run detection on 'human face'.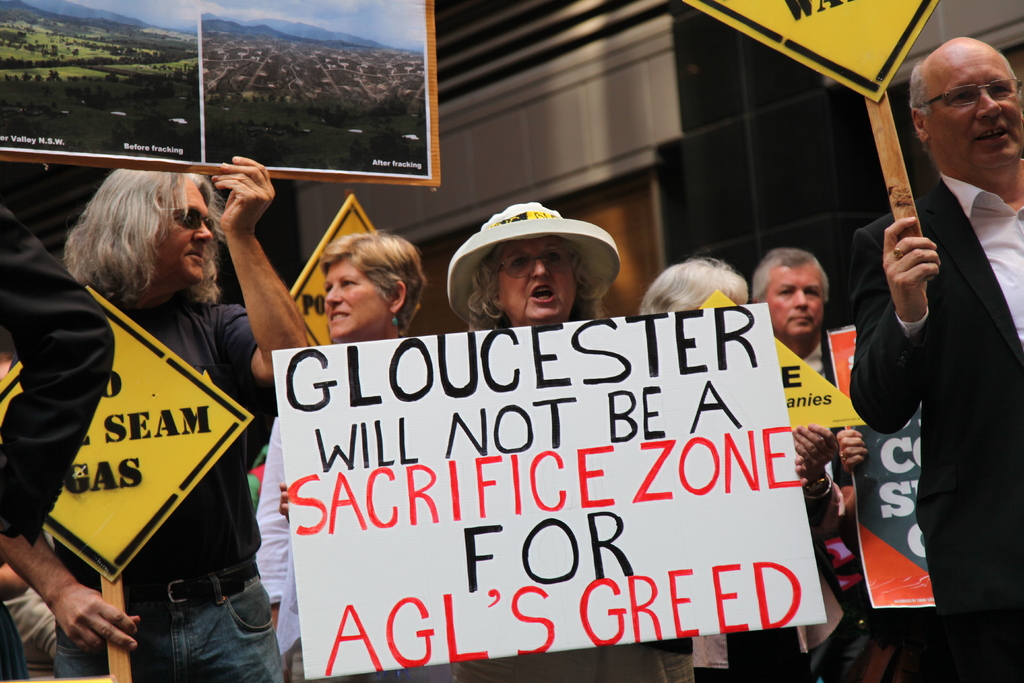
Result: <box>143,169,212,288</box>.
